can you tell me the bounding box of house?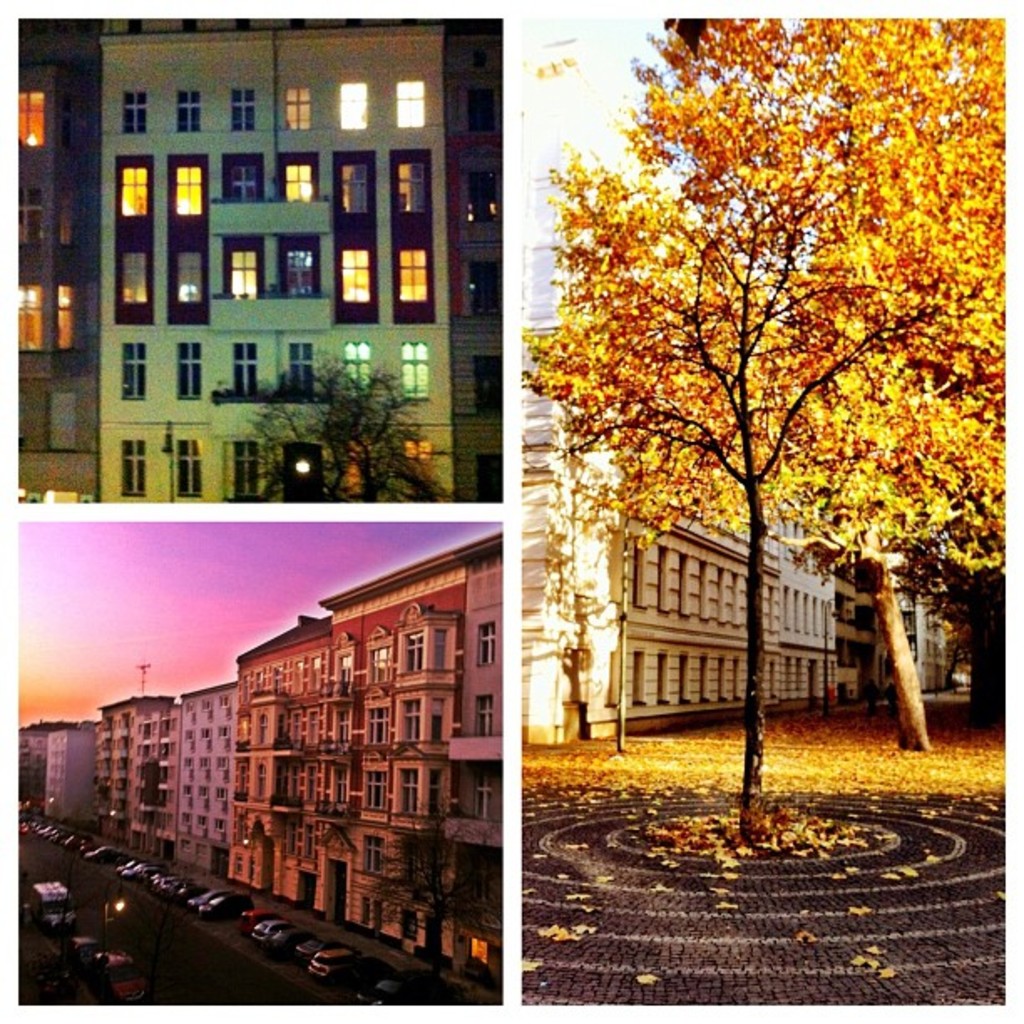
box(524, 17, 838, 763).
